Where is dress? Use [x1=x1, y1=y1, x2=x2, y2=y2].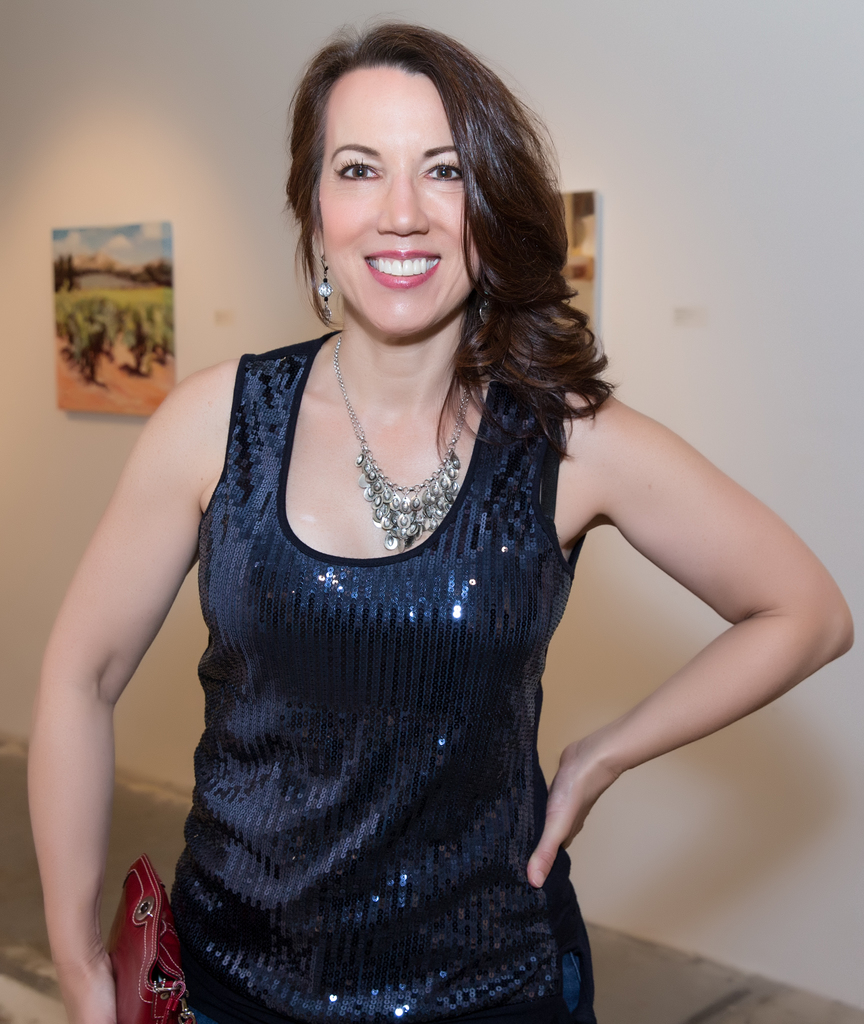
[x1=167, y1=330, x2=598, y2=1023].
